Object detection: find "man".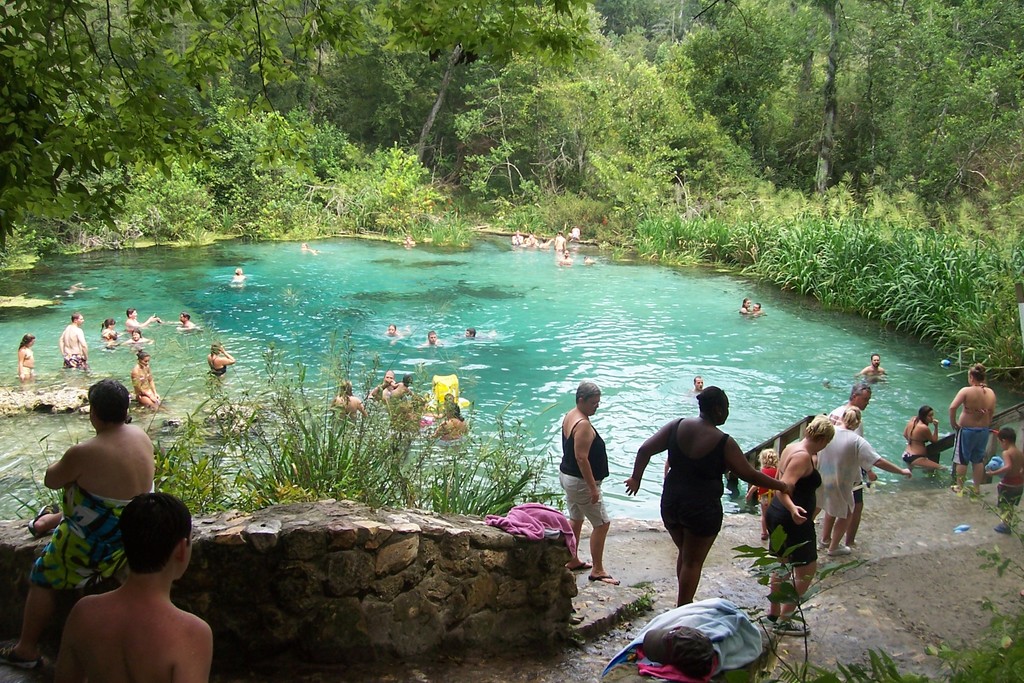
<bbox>367, 369, 397, 400</bbox>.
